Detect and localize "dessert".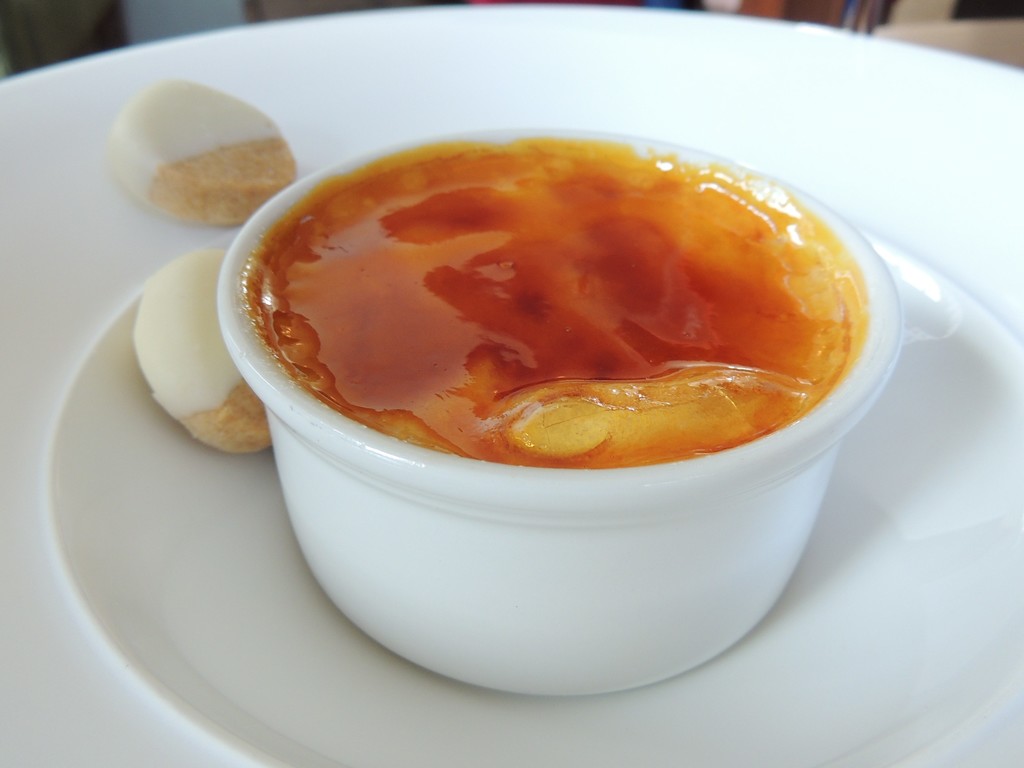
Localized at (236,109,857,703).
